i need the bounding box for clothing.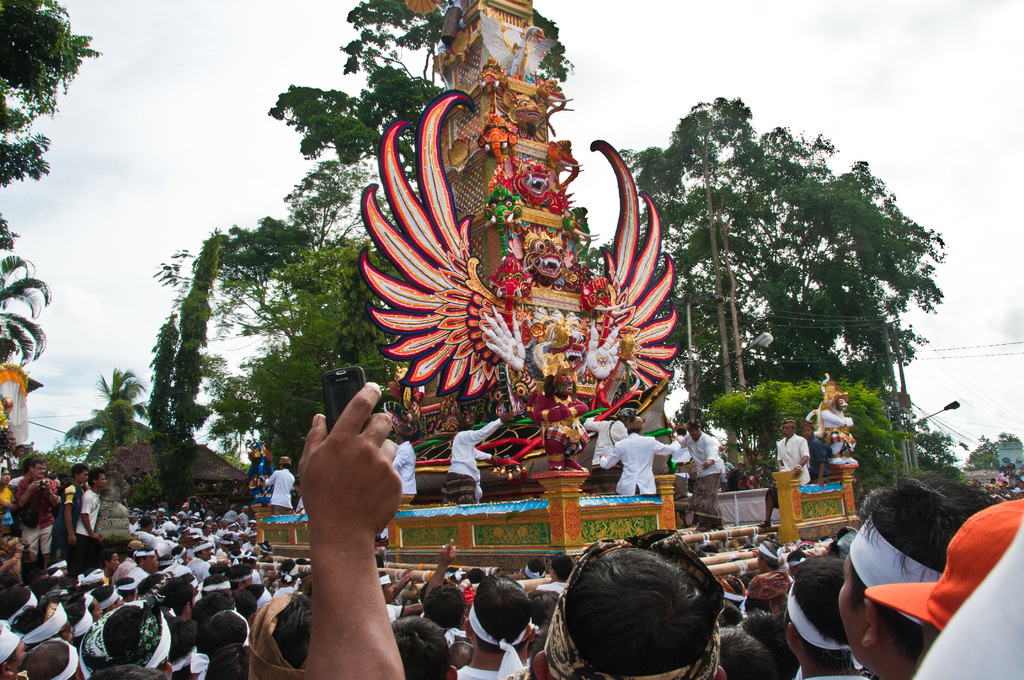
Here it is: 812:439:828:474.
